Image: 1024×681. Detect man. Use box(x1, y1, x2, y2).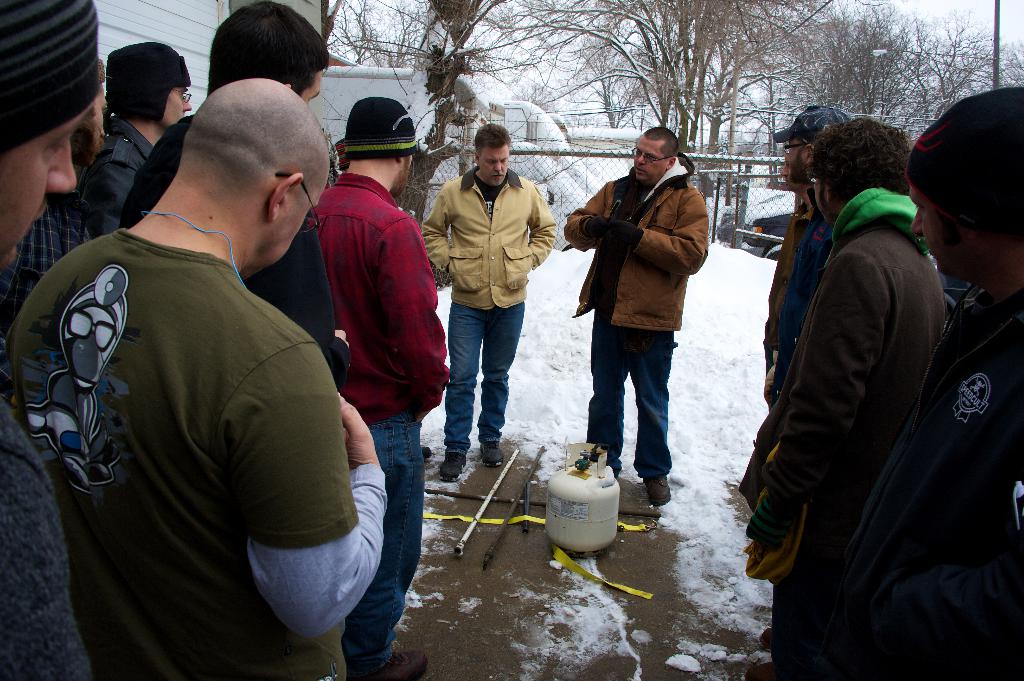
box(81, 42, 192, 238).
